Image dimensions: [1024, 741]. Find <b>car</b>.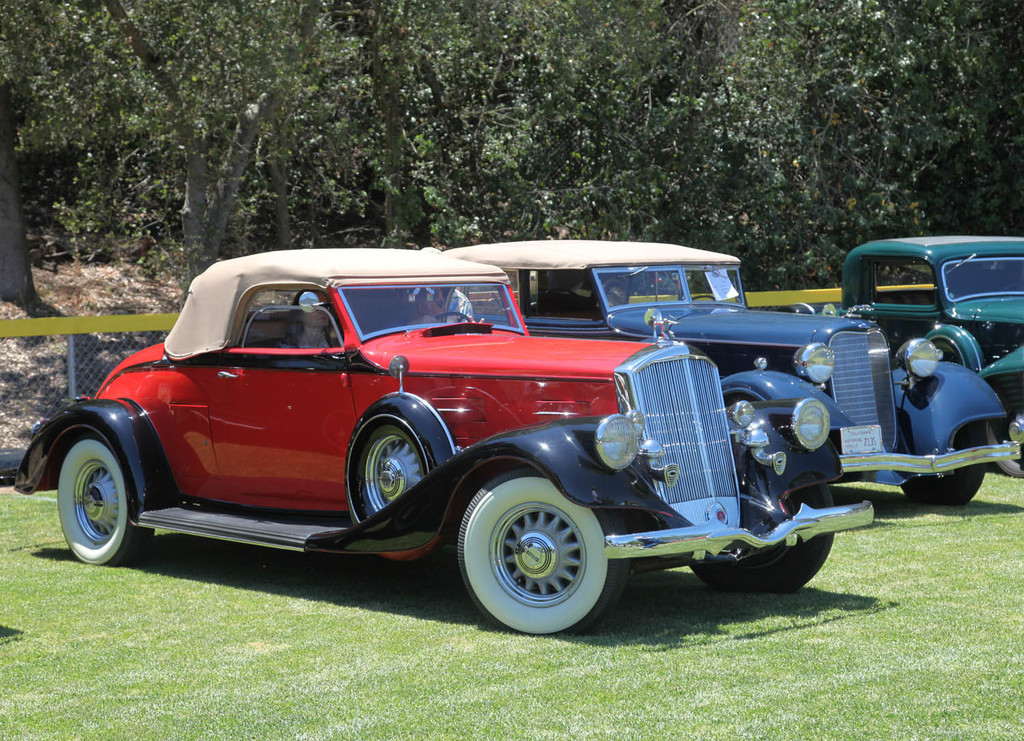
(x1=741, y1=230, x2=1023, y2=480).
